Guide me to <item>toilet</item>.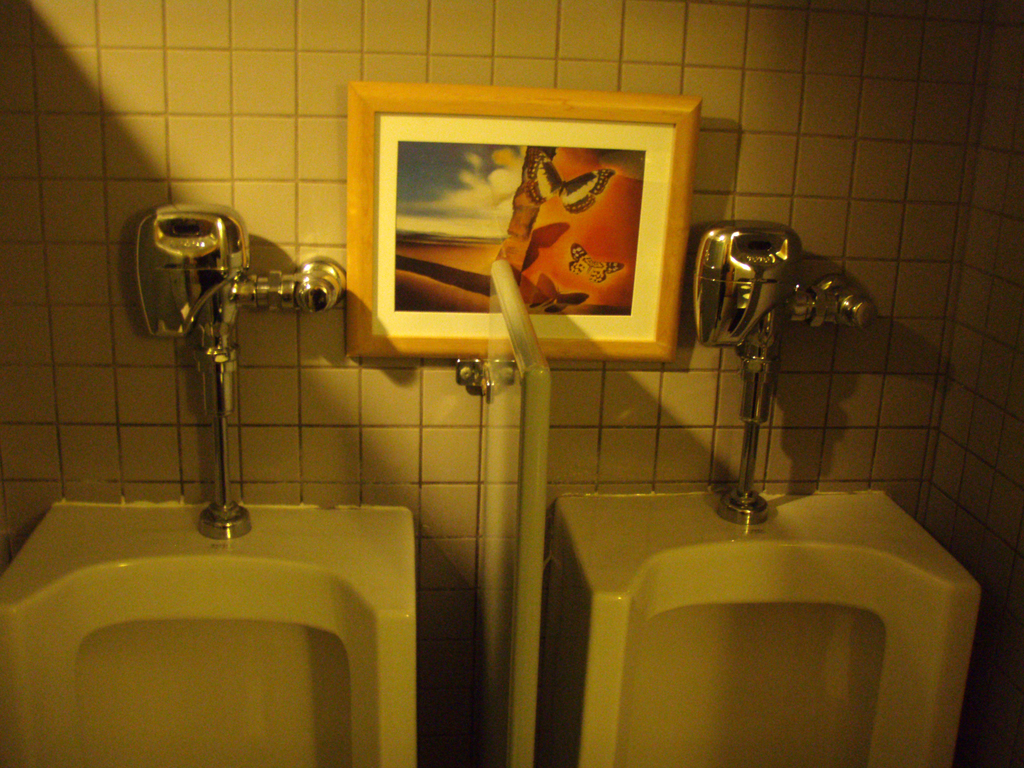
Guidance: l=515, t=431, r=964, b=744.
